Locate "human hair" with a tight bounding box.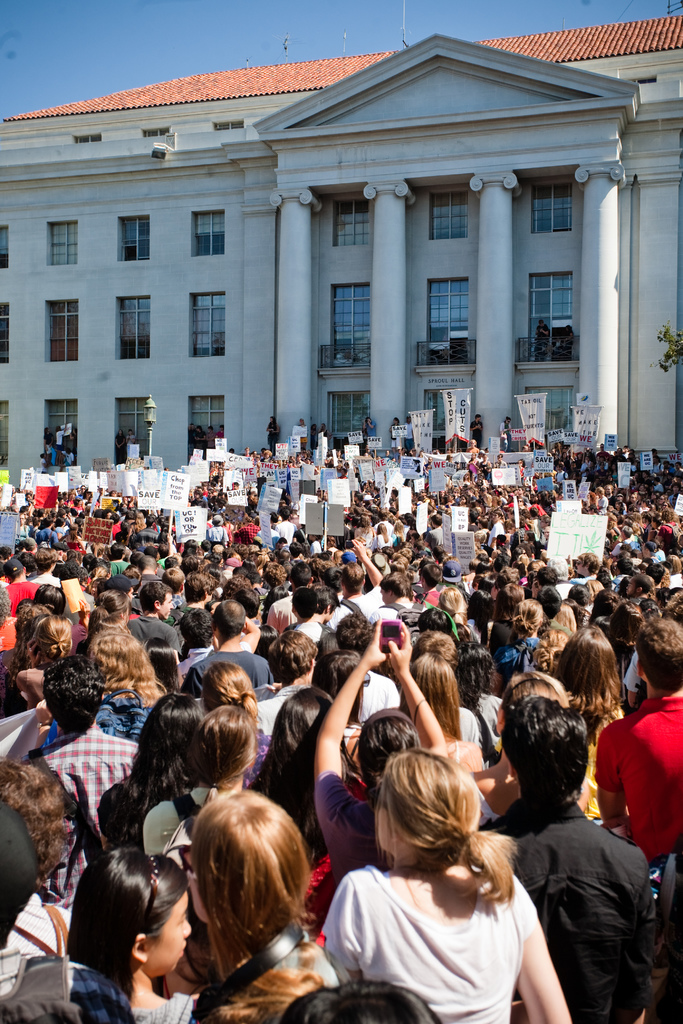
{"x1": 136, "y1": 554, "x2": 154, "y2": 572}.
